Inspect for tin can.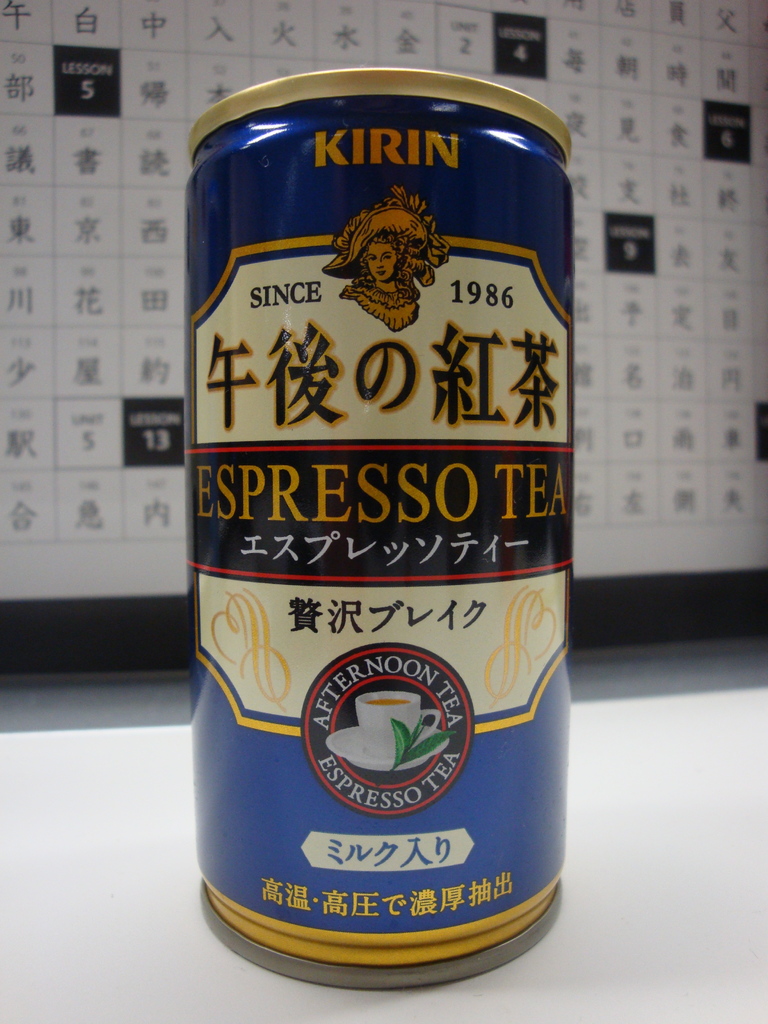
Inspection: (x1=184, y1=68, x2=576, y2=989).
